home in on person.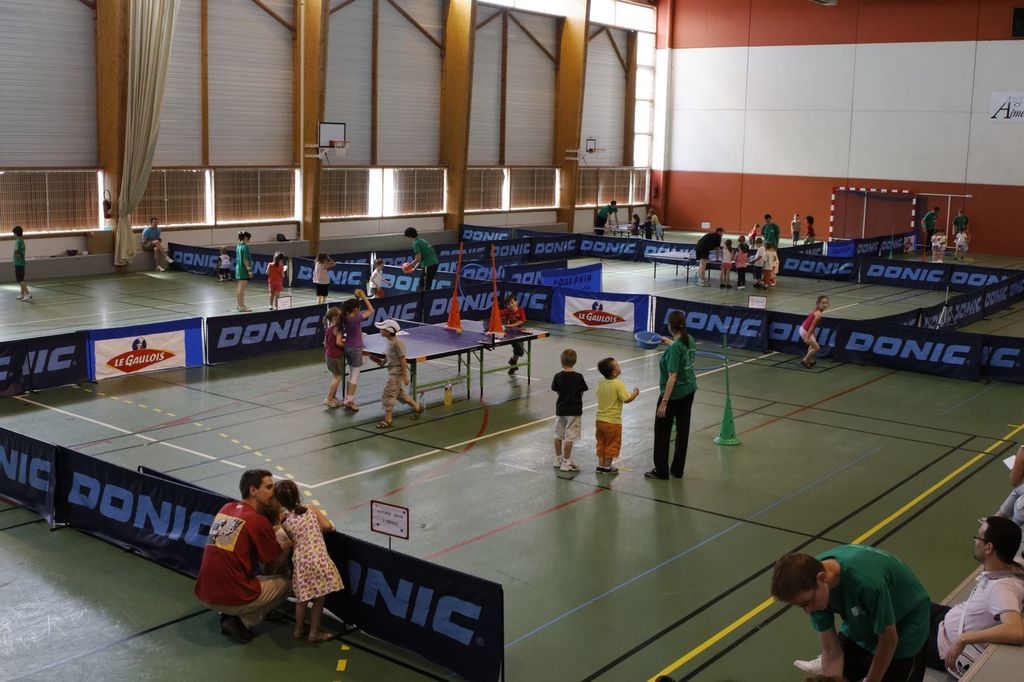
Homed in at 644 212 653 240.
